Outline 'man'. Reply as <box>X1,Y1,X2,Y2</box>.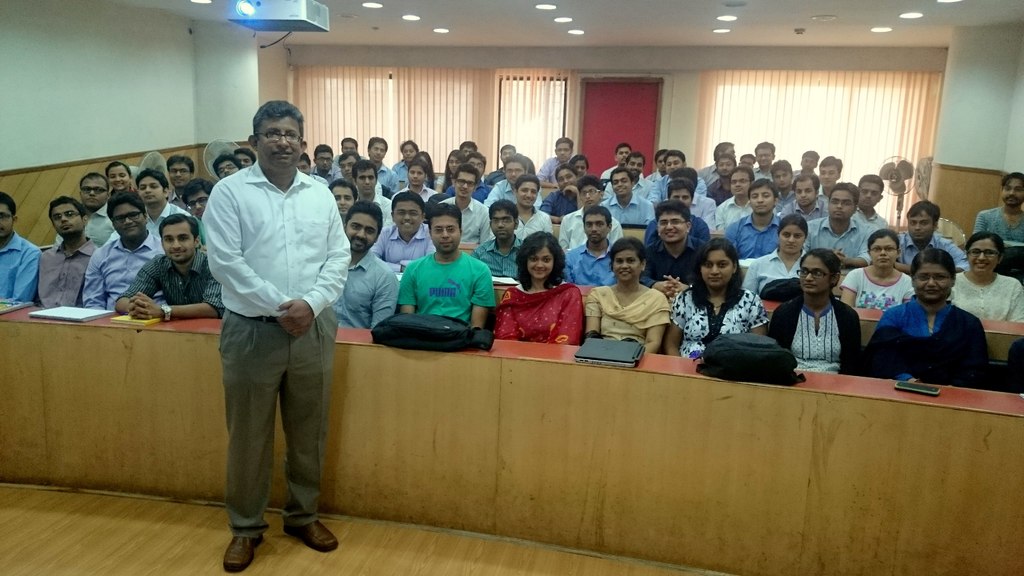
<box>132,168,187,234</box>.
